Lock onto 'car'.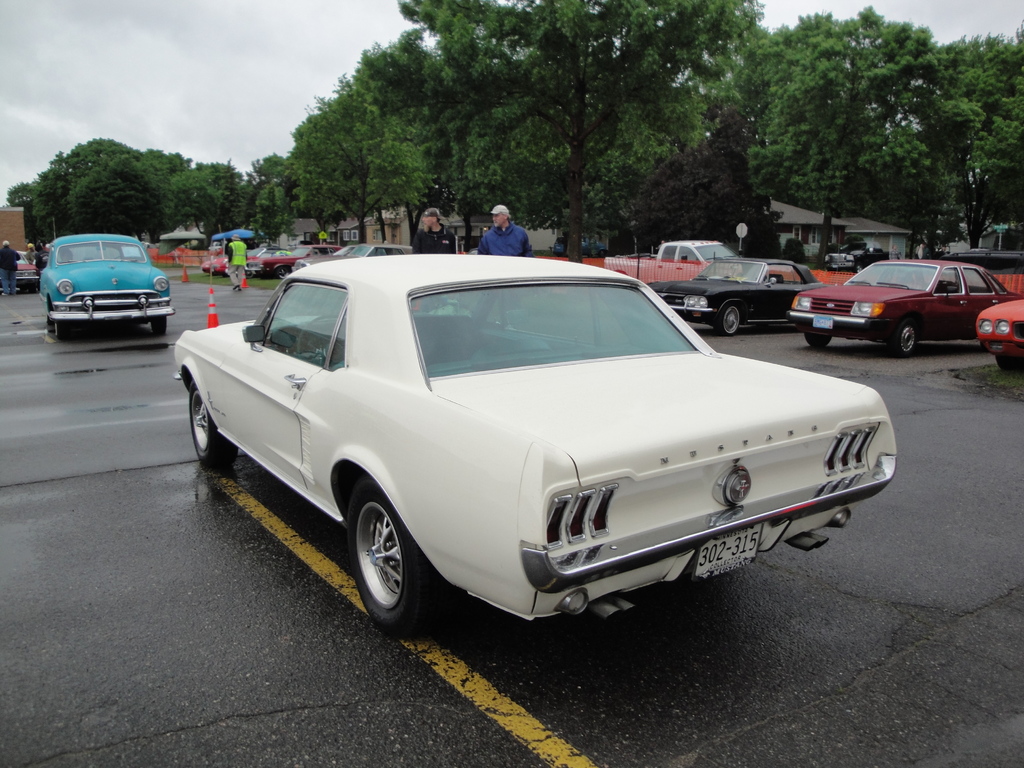
Locked: 12 247 40 287.
